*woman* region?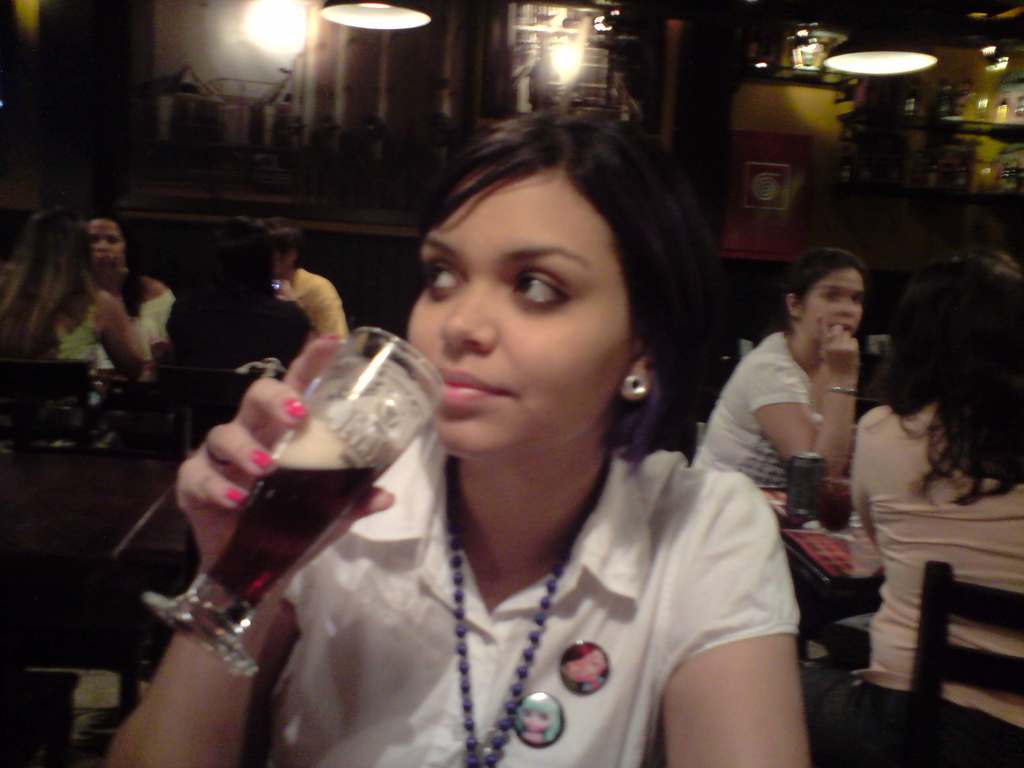
[91, 125, 822, 767]
